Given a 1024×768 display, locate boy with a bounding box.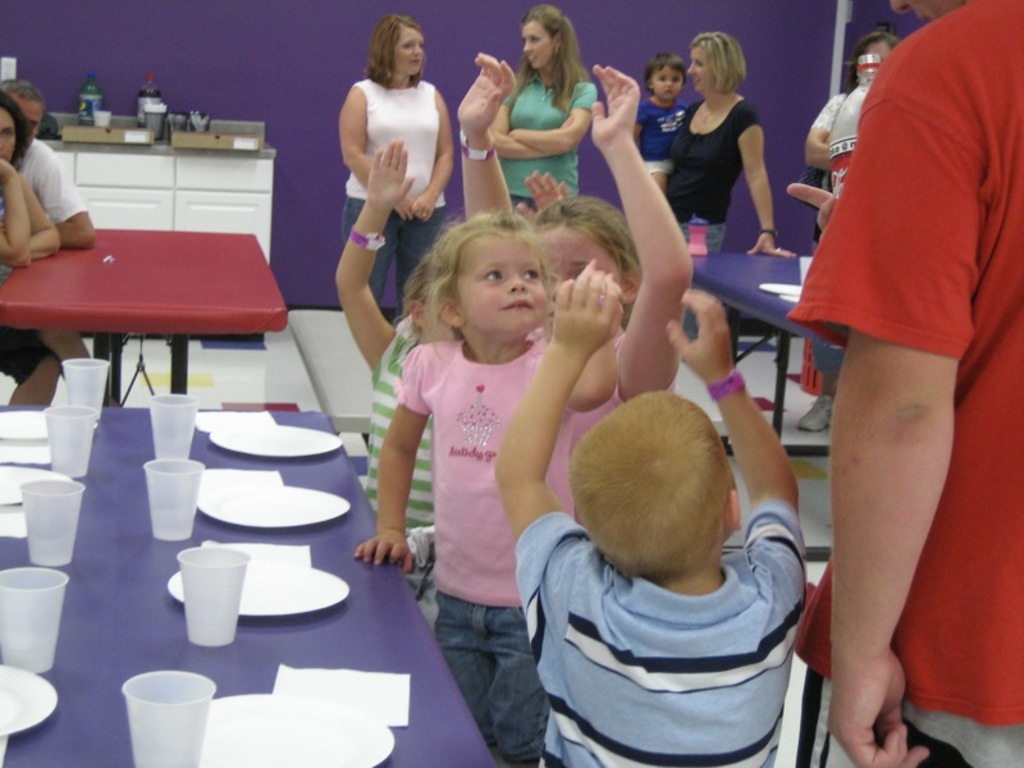
Located: 492/259/806/767.
